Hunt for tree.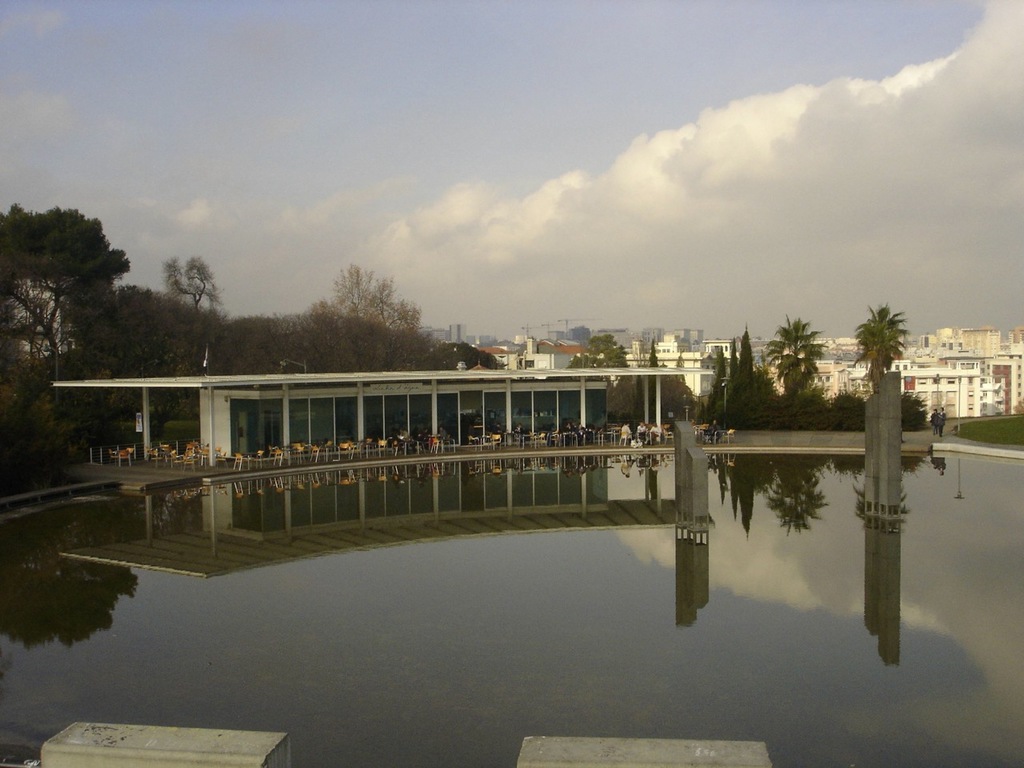
Hunted down at locate(763, 310, 826, 405).
